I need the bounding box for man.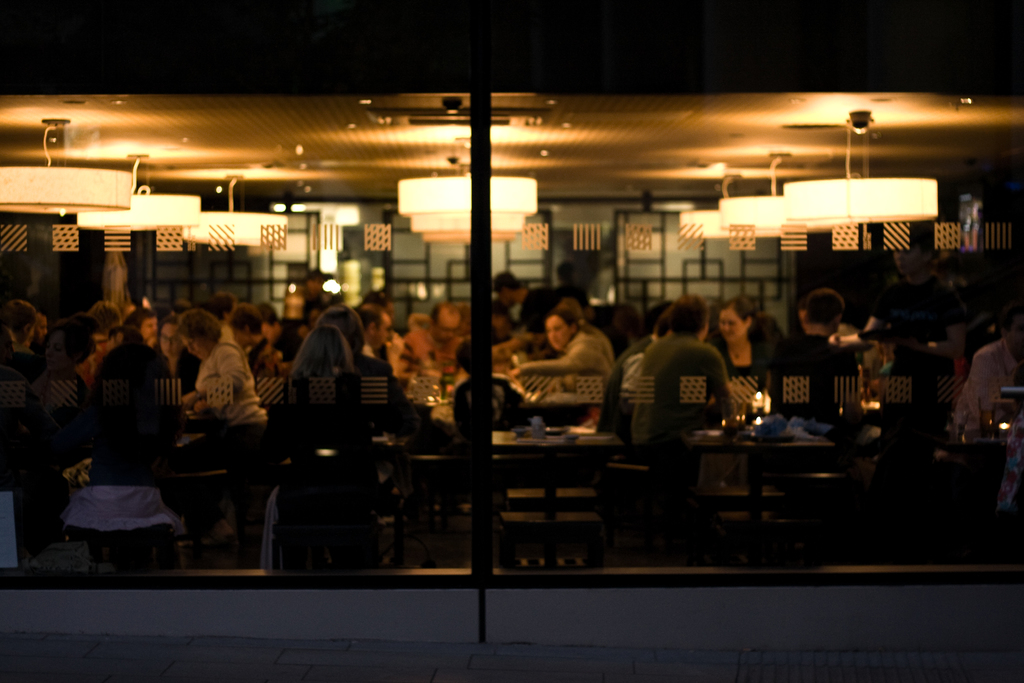
Here it is: left=392, top=301, right=463, bottom=384.
